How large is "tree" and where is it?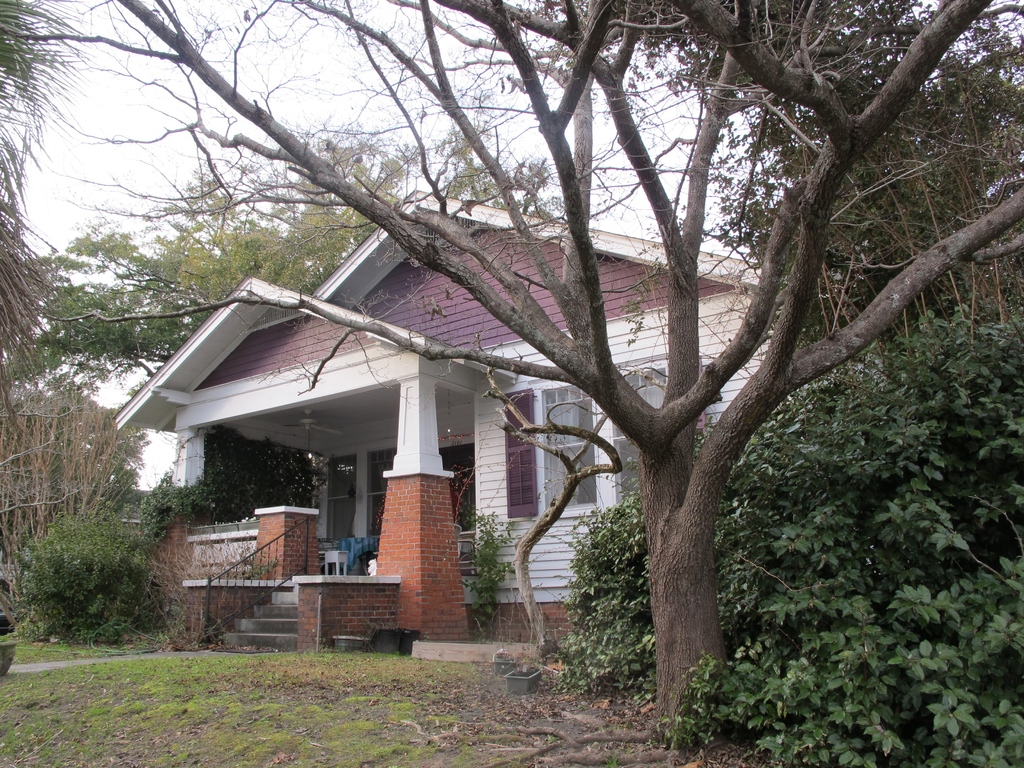
Bounding box: 0, 0, 1023, 744.
